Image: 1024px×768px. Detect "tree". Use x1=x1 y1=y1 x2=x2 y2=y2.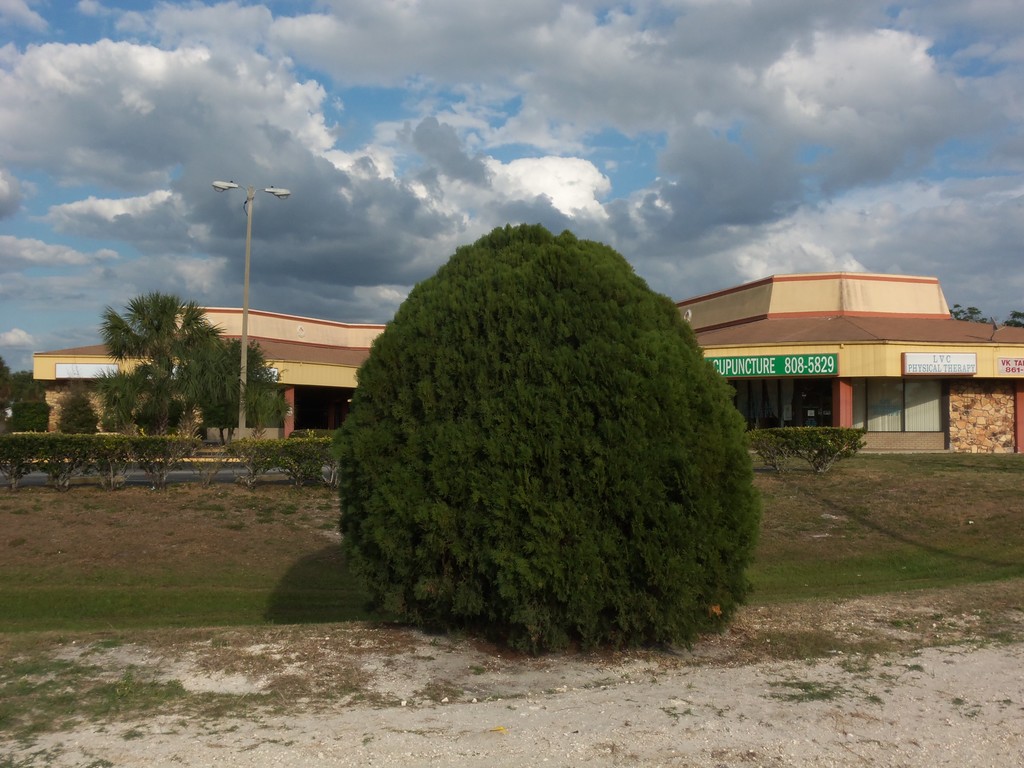
x1=193 y1=335 x2=294 y2=447.
